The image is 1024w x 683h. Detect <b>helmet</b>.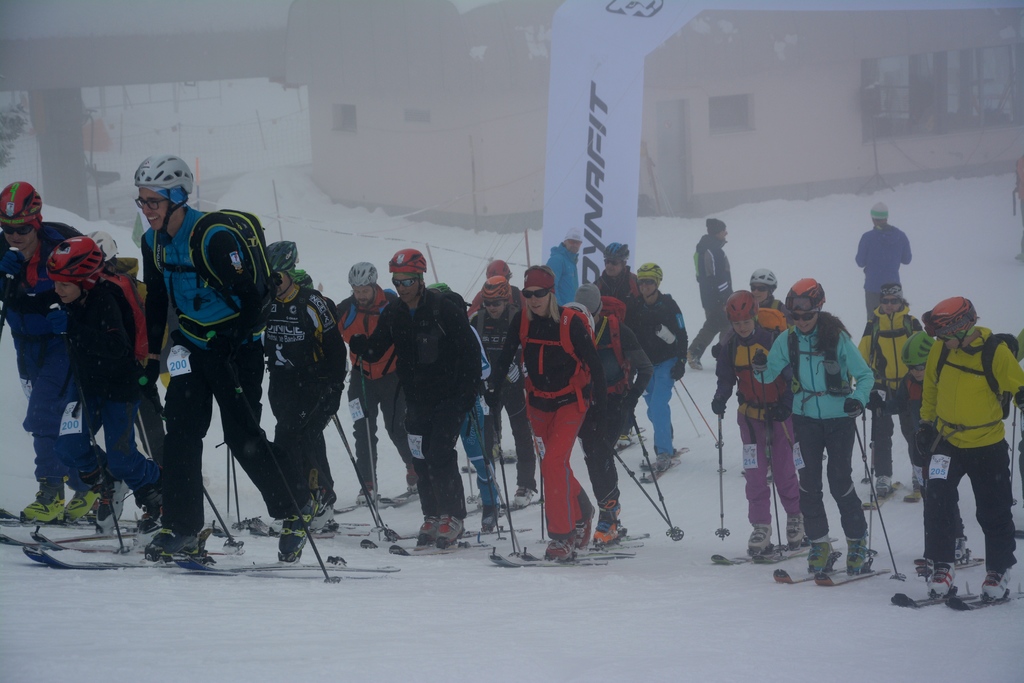
Detection: x1=725, y1=288, x2=760, y2=320.
